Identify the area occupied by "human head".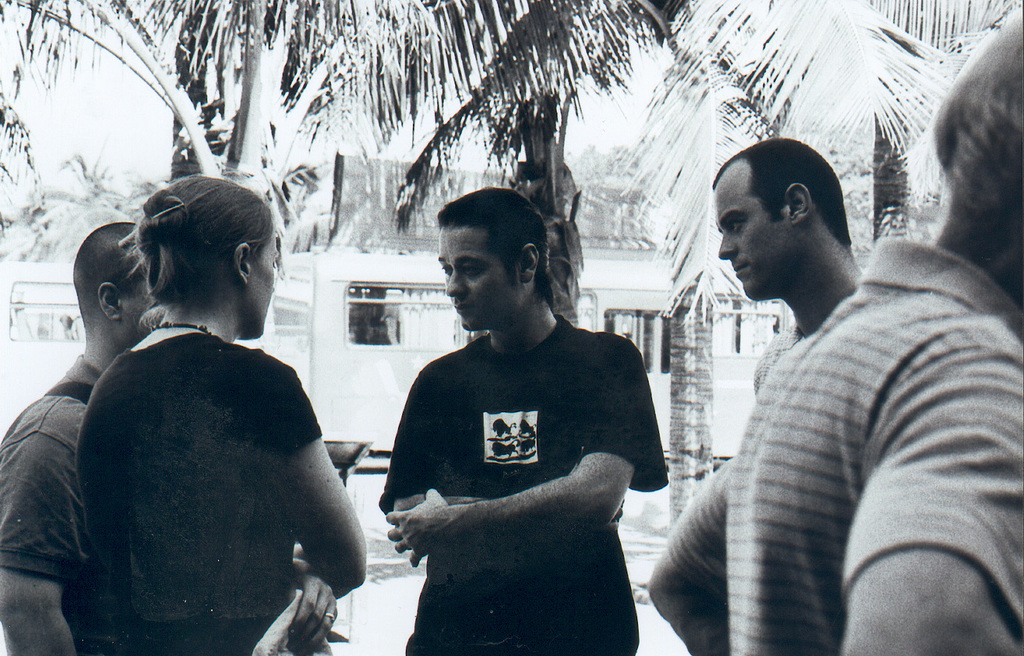
Area: region(434, 191, 548, 333).
